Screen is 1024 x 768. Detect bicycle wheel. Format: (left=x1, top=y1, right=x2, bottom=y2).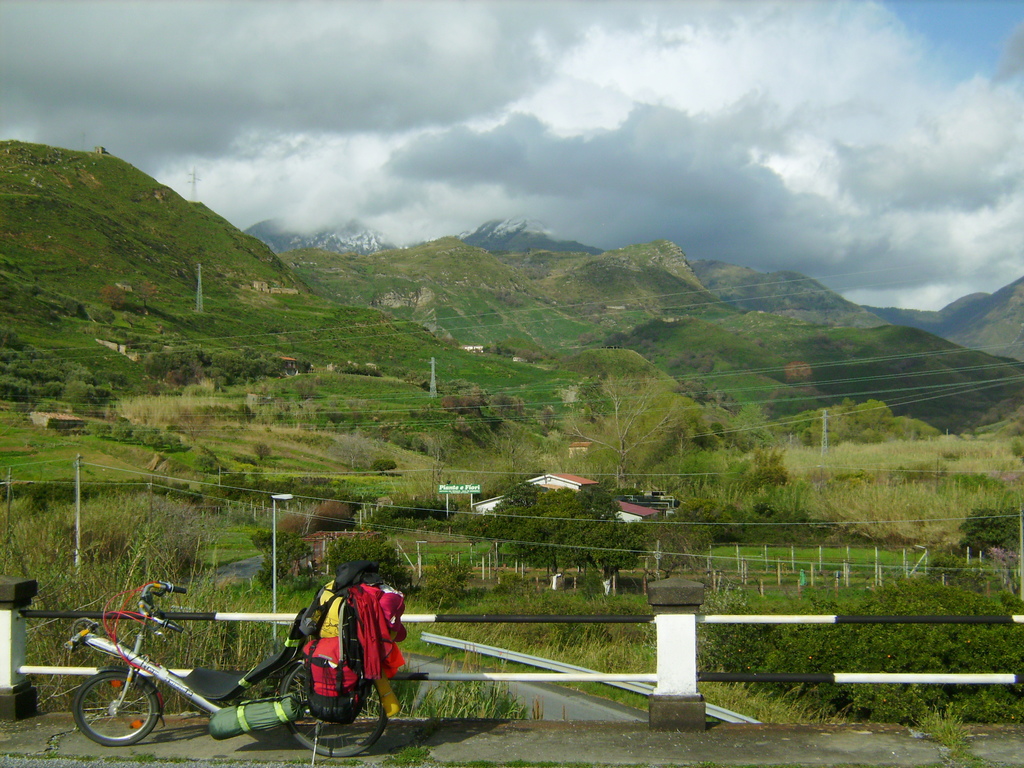
(left=276, top=655, right=384, bottom=760).
